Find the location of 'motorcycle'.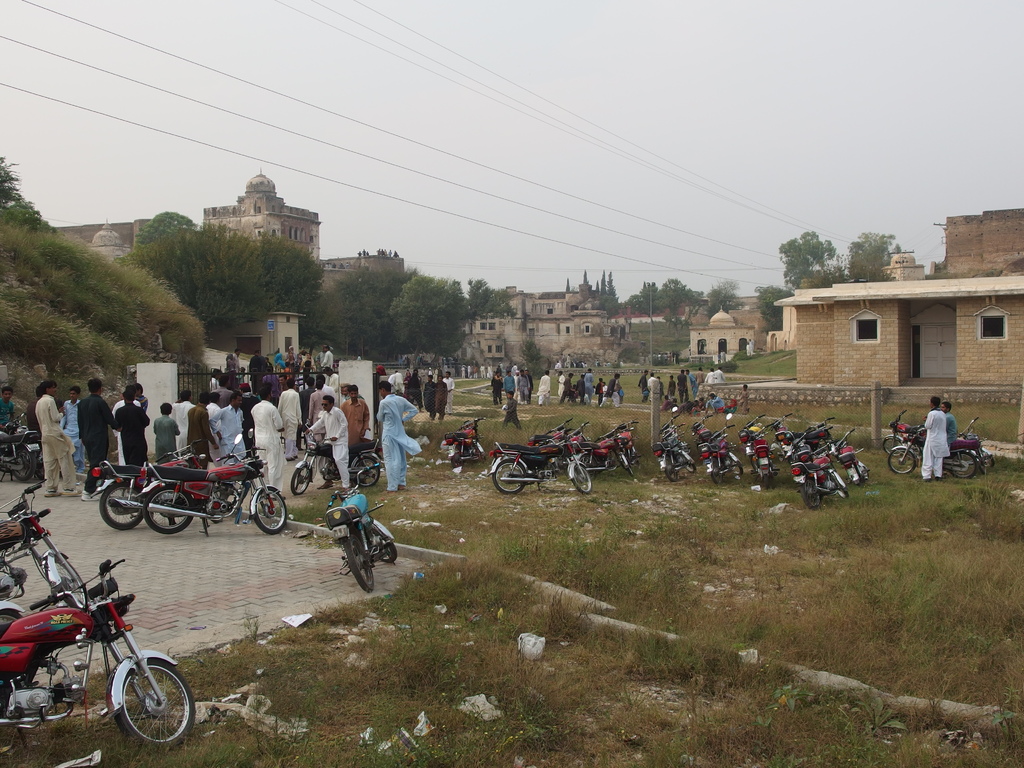
Location: {"left": 322, "top": 457, "right": 396, "bottom": 589}.
